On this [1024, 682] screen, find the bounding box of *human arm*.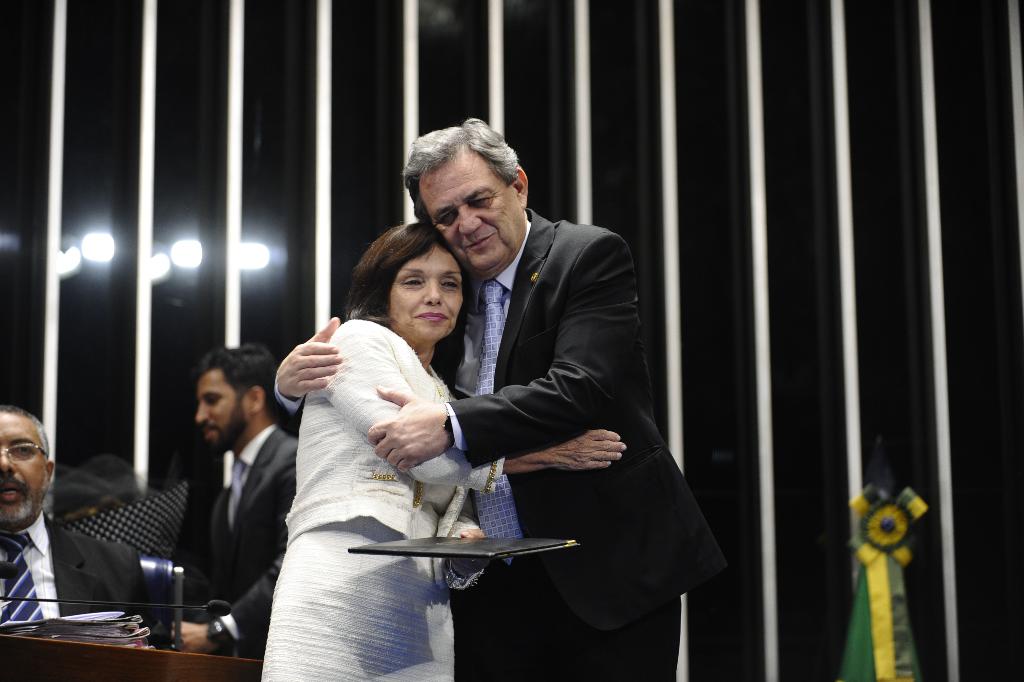
Bounding box: 172/466/295/654.
